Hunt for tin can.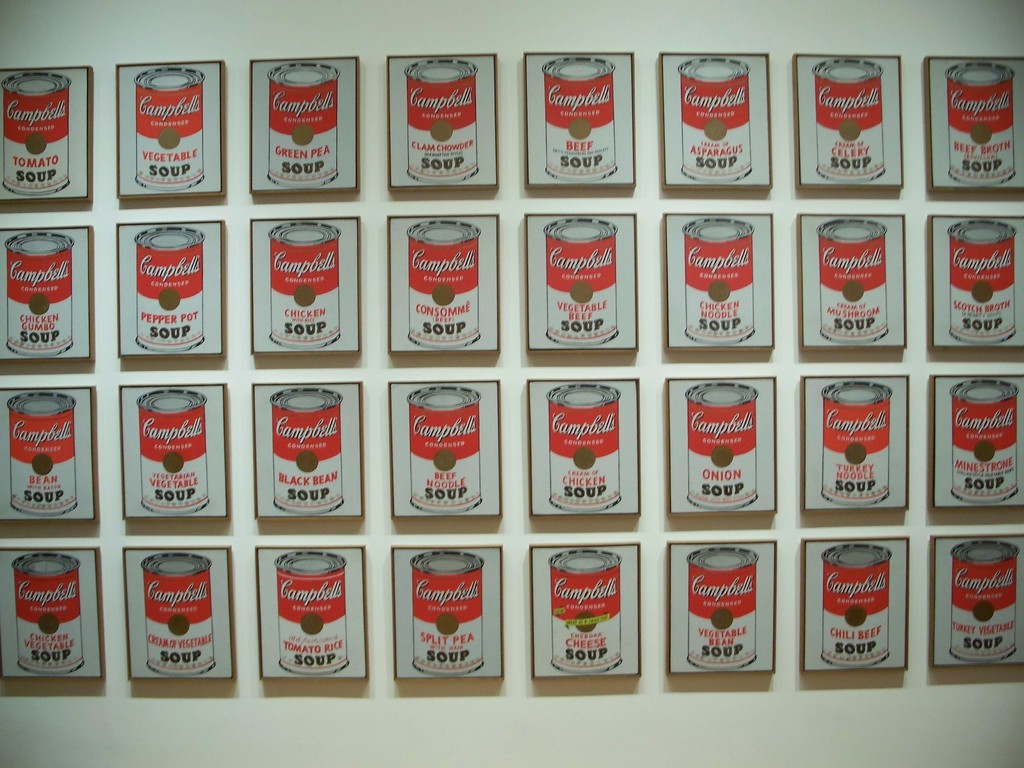
Hunted down at 821:540:887:664.
